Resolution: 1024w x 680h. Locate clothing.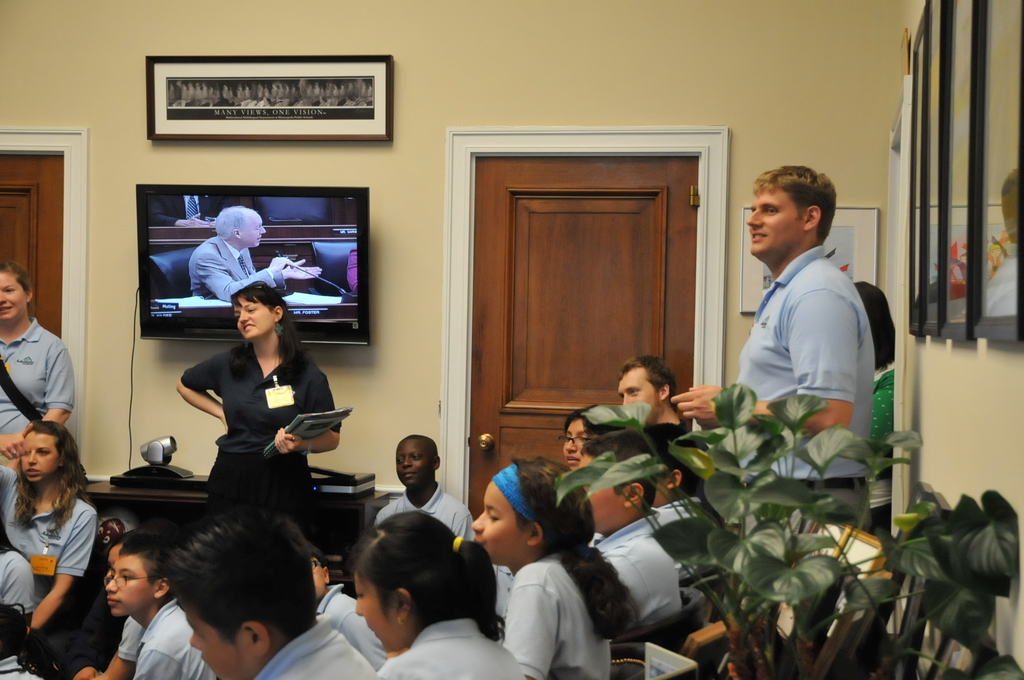
locate(252, 622, 377, 679).
